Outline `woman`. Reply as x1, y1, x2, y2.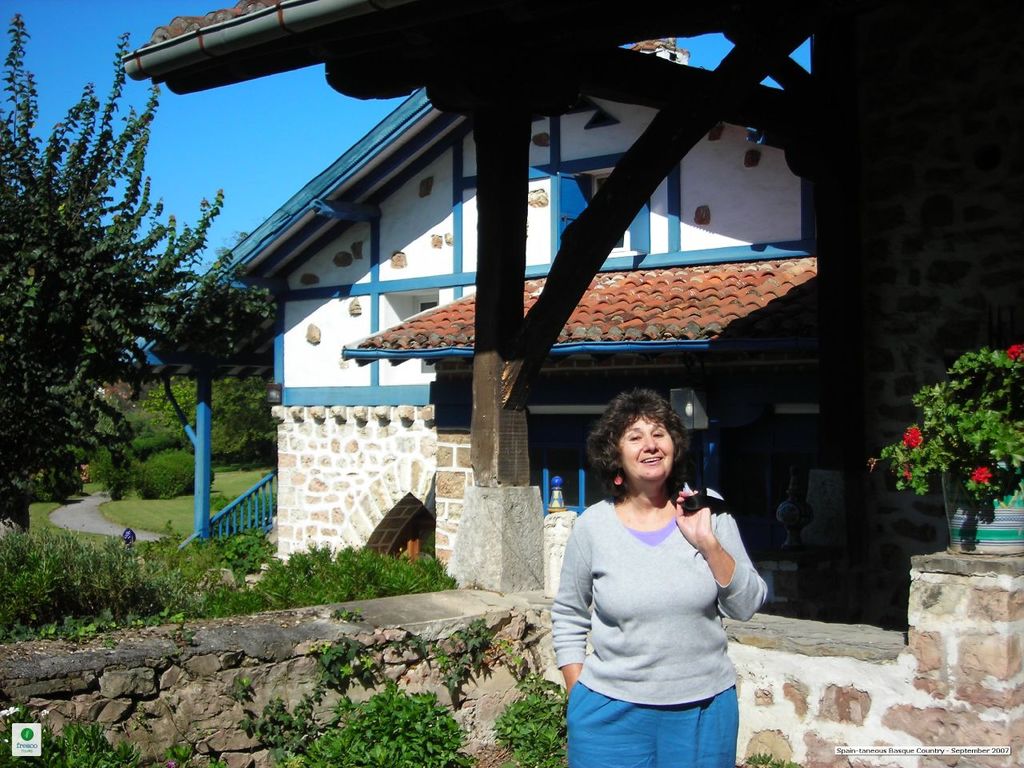
550, 382, 771, 767.
